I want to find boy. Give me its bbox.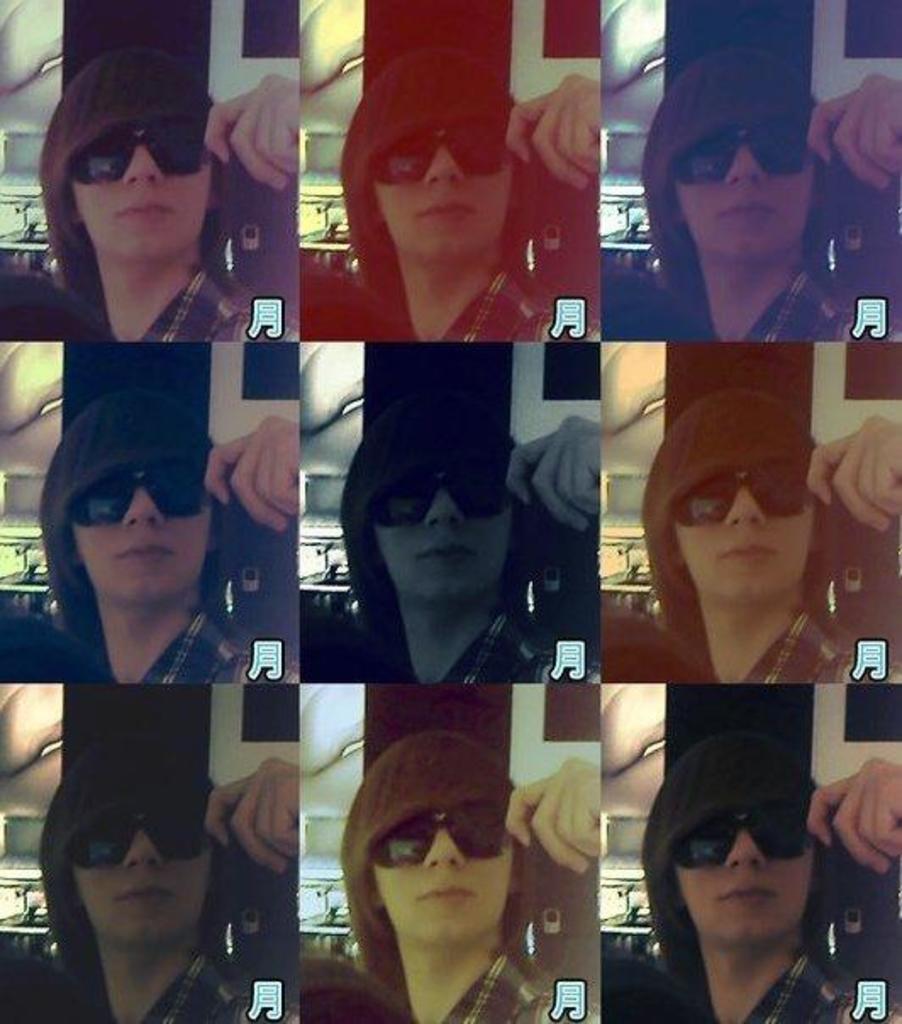
bbox(346, 727, 600, 1021).
